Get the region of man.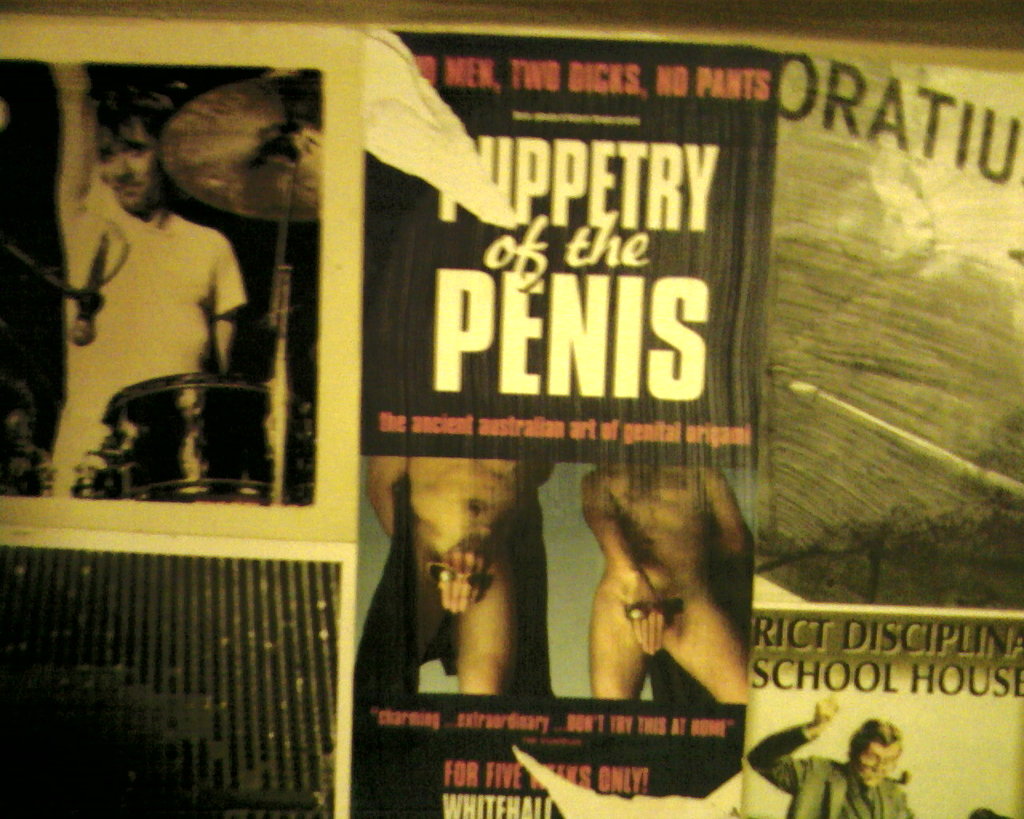
locate(50, 139, 263, 461).
